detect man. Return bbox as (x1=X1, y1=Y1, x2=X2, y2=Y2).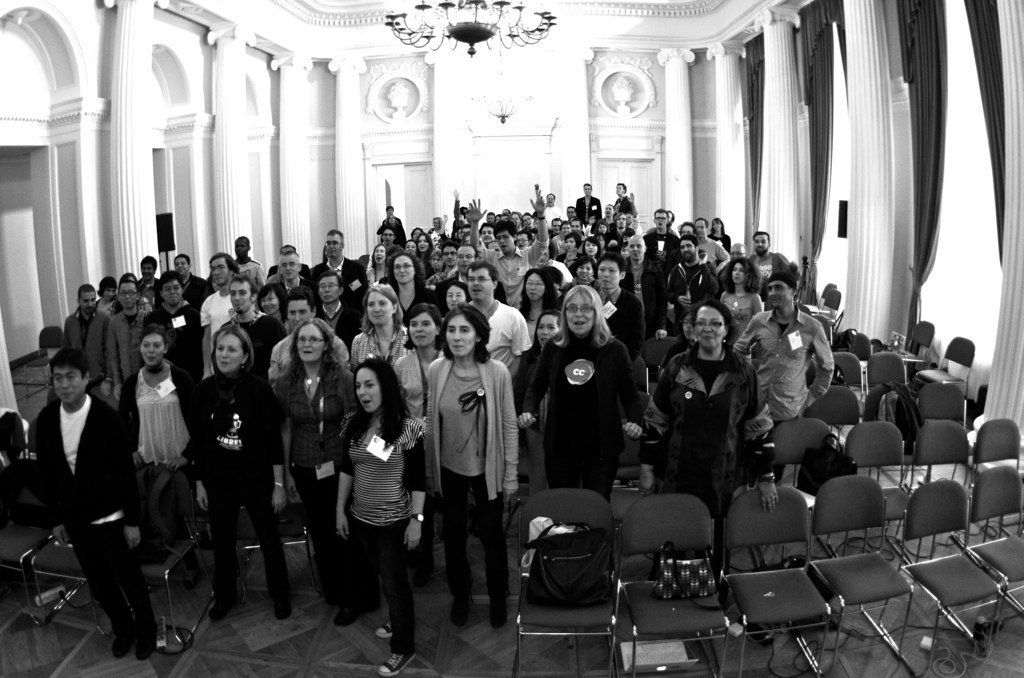
(x1=168, y1=249, x2=213, y2=300).
